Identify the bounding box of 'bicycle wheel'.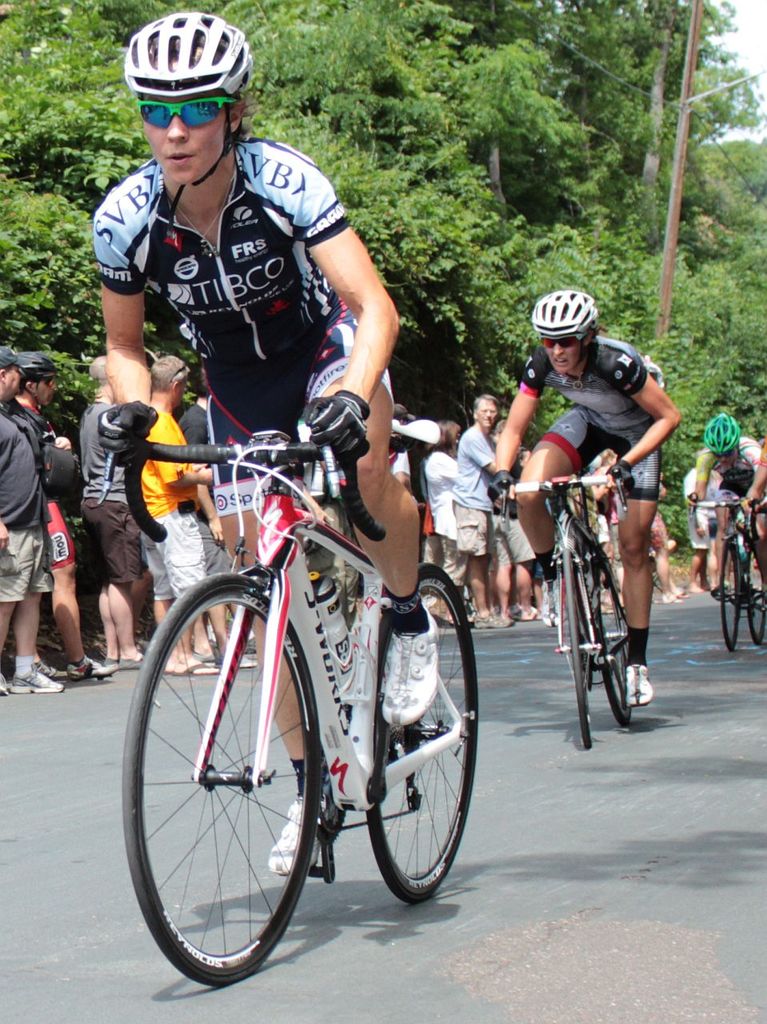
362/561/481/898.
